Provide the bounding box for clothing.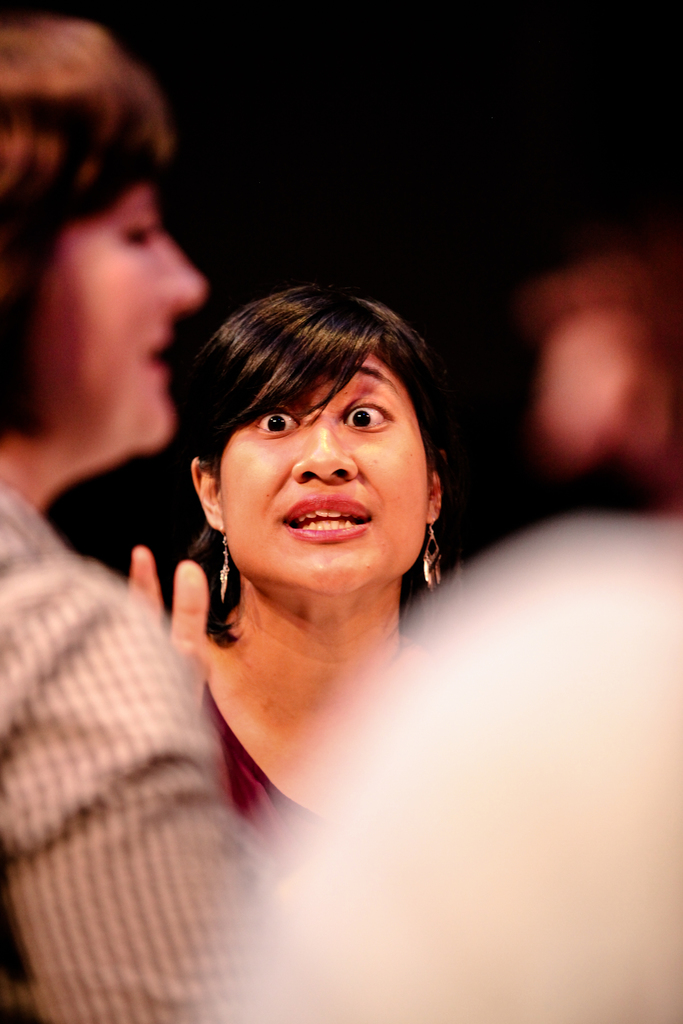
select_region(0, 487, 251, 1023).
